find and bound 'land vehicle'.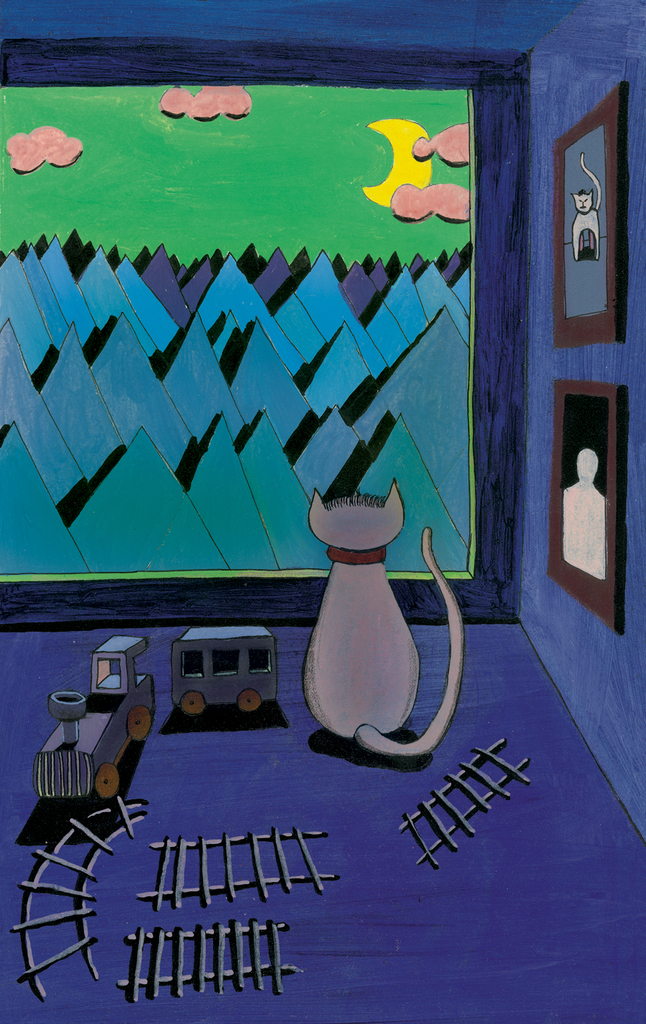
Bound: <bbox>36, 634, 155, 796</bbox>.
